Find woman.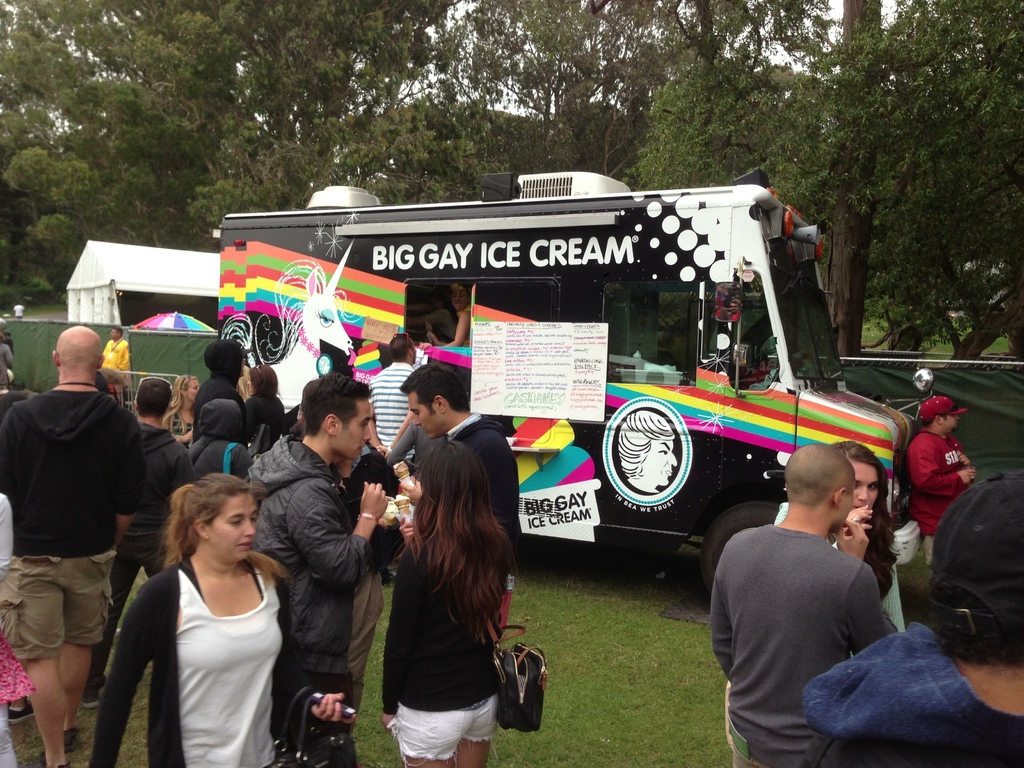
[769, 435, 911, 632].
